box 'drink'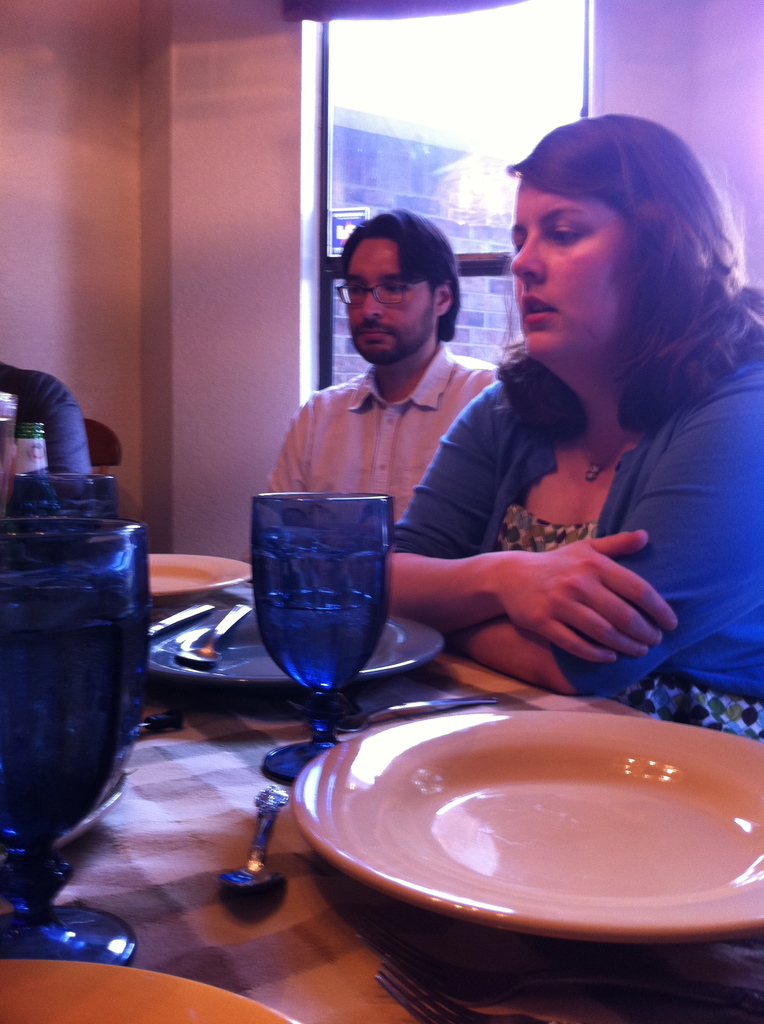
(0, 509, 153, 955)
